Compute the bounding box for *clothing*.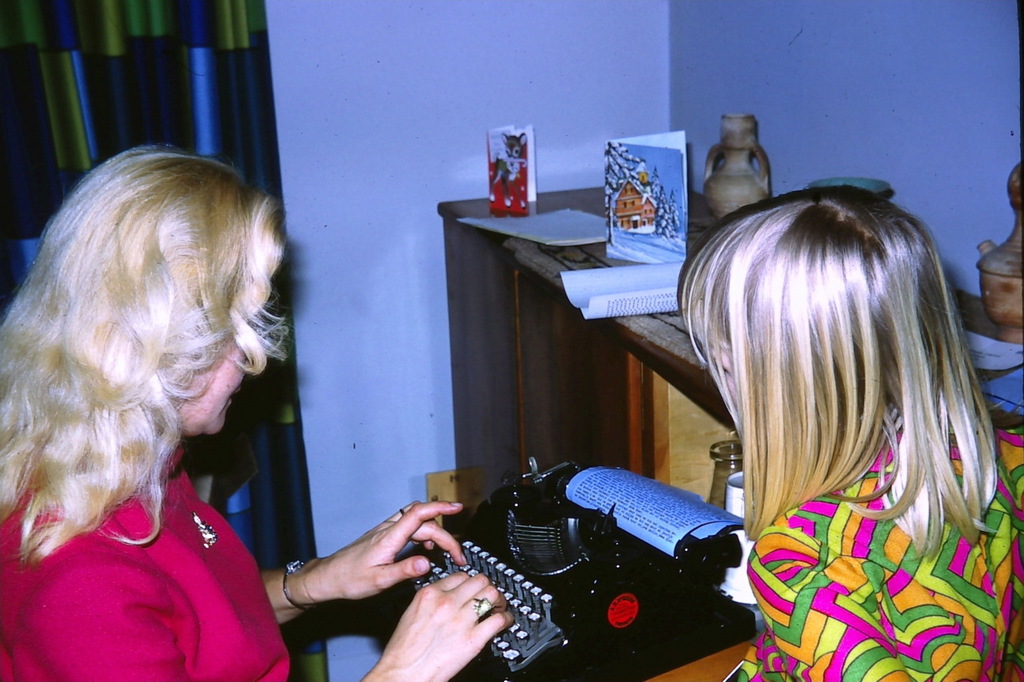
BBox(0, 441, 301, 681).
